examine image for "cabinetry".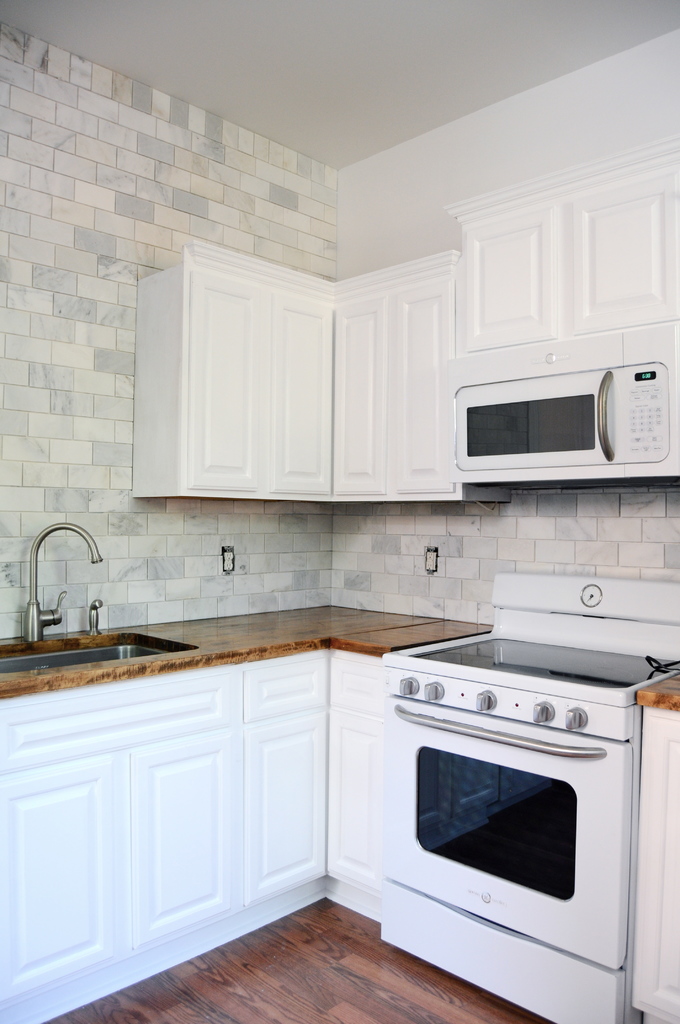
Examination result: 193,279,266,484.
